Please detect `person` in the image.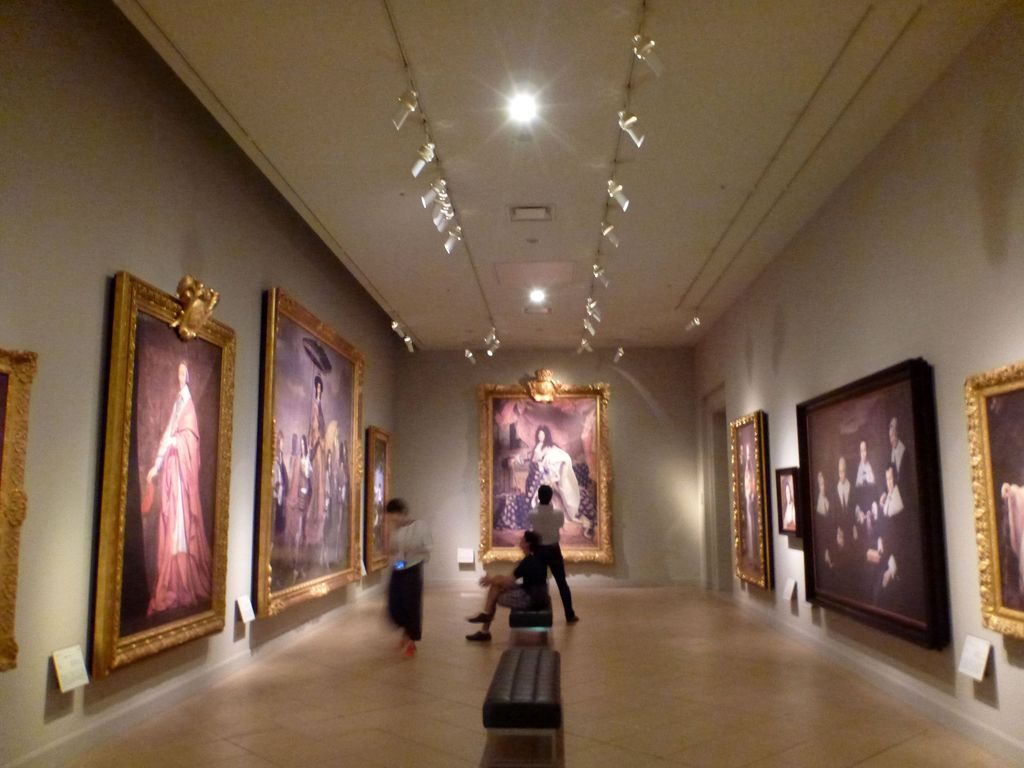
region(464, 530, 552, 641).
